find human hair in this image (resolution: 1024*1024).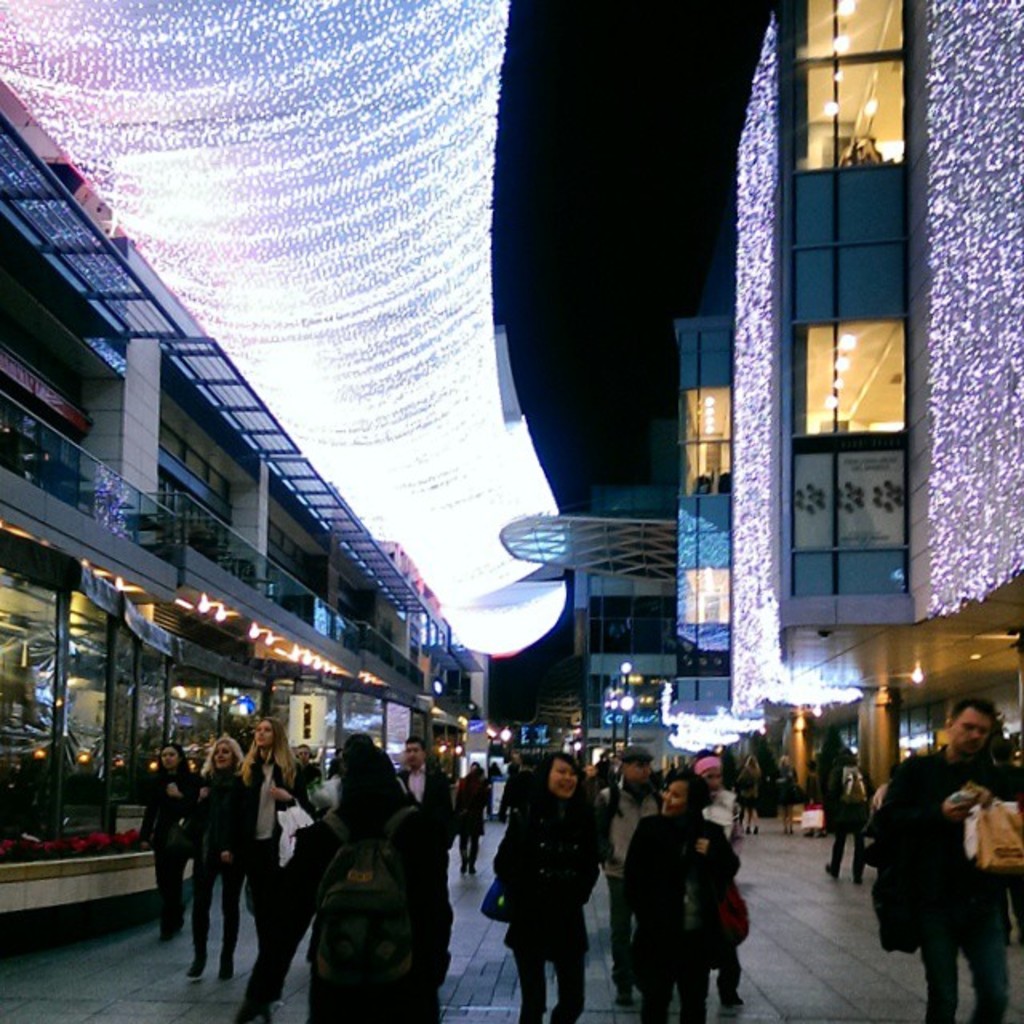
l=195, t=731, r=259, b=781.
